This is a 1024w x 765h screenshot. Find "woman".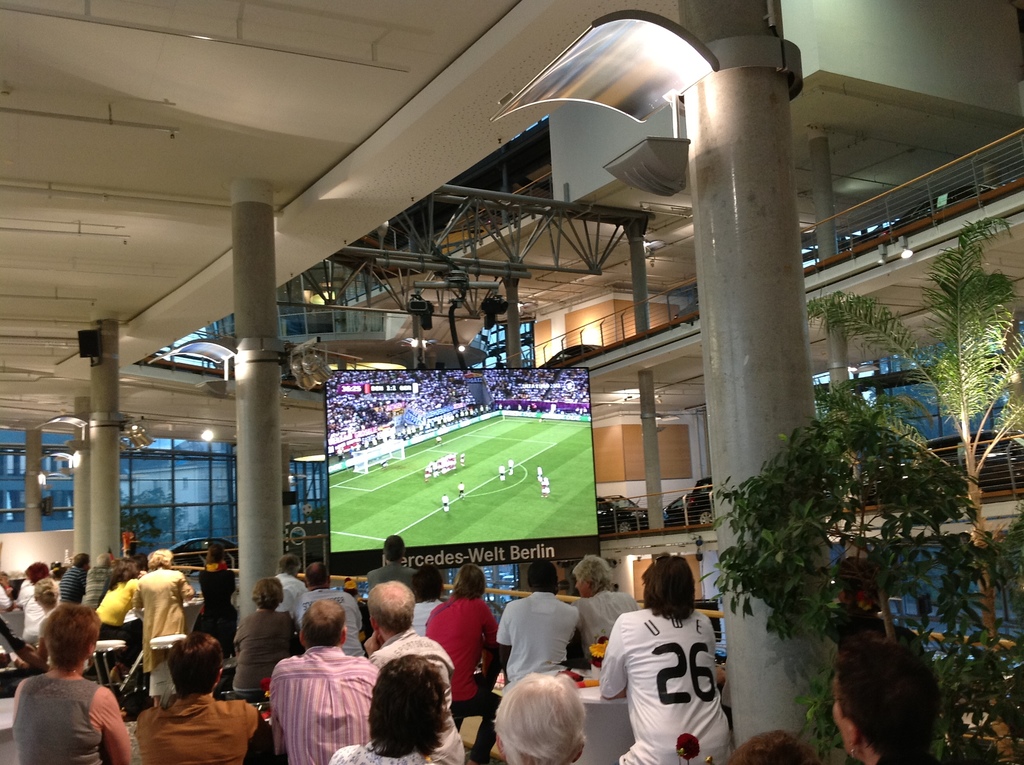
Bounding box: rect(194, 544, 240, 656).
